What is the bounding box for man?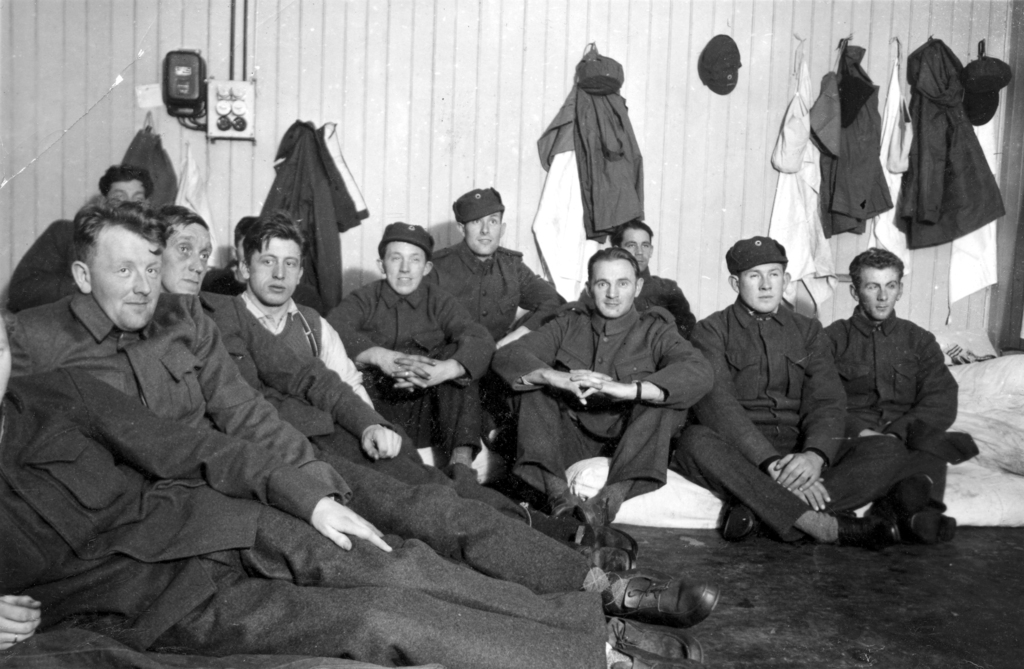
l=429, t=189, r=570, b=349.
